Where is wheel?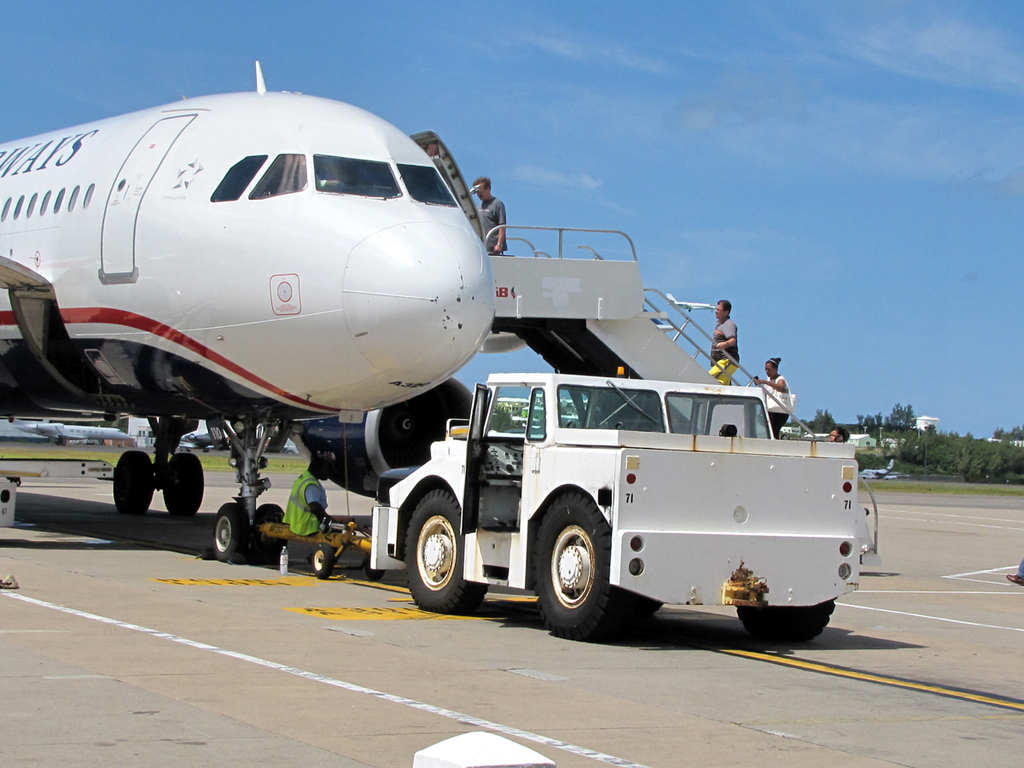
<box>113,448,162,515</box>.
